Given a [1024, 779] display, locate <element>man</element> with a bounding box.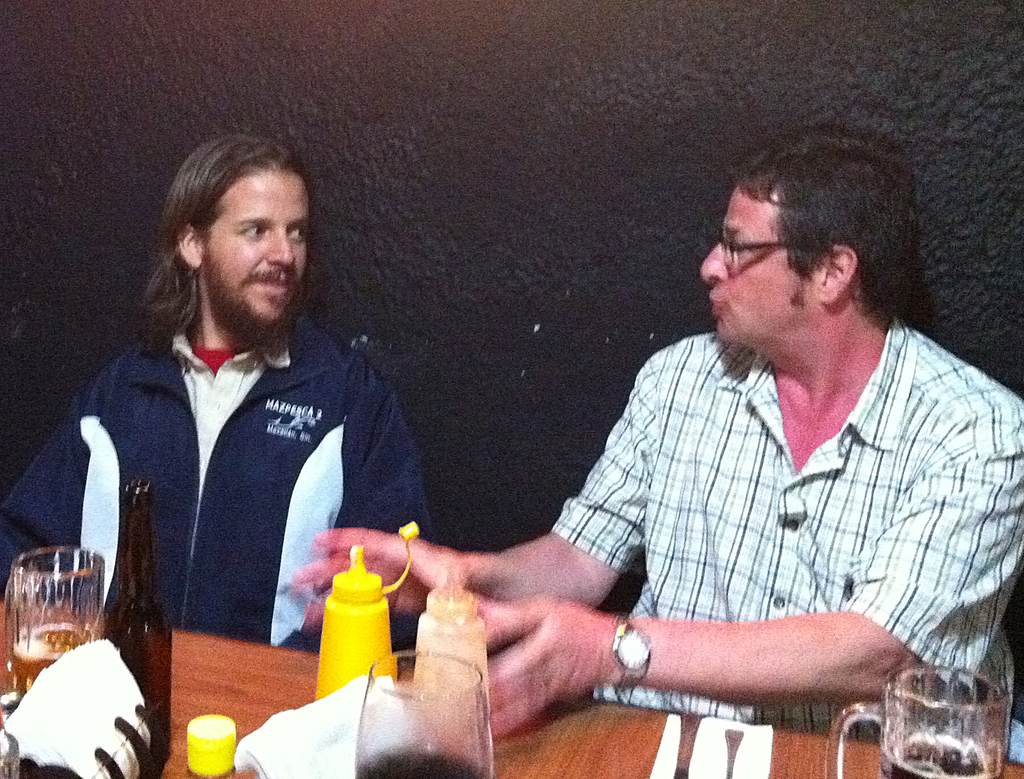
Located: {"x1": 278, "y1": 121, "x2": 1023, "y2": 748}.
